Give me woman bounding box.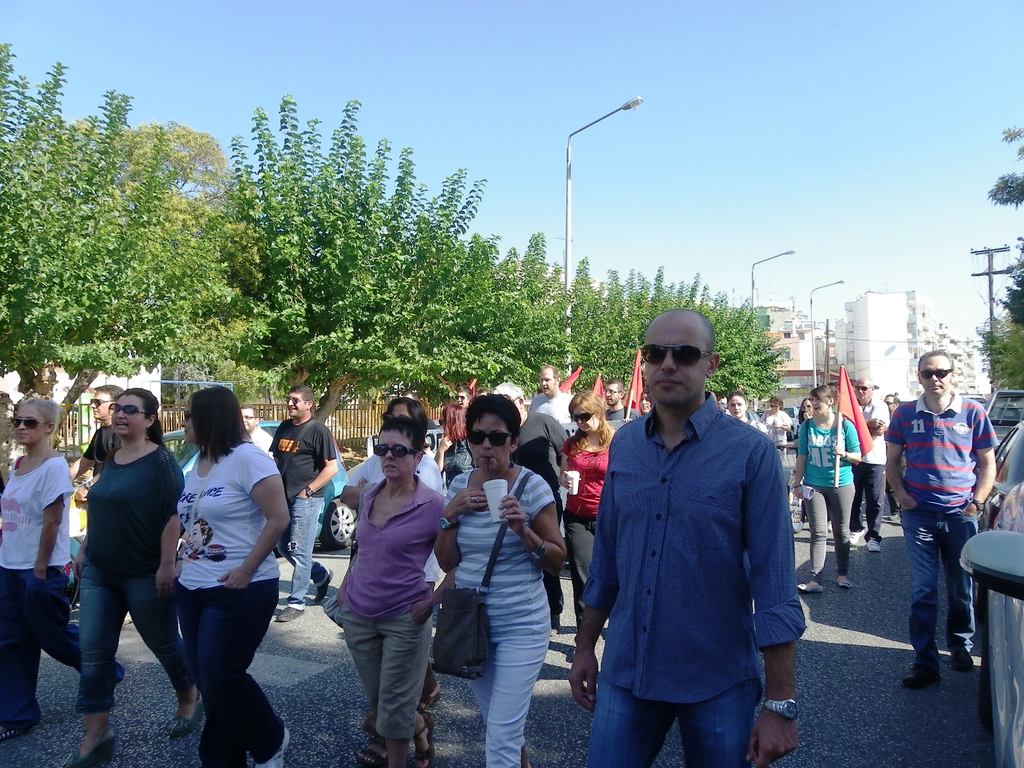
l=799, t=398, r=814, b=419.
